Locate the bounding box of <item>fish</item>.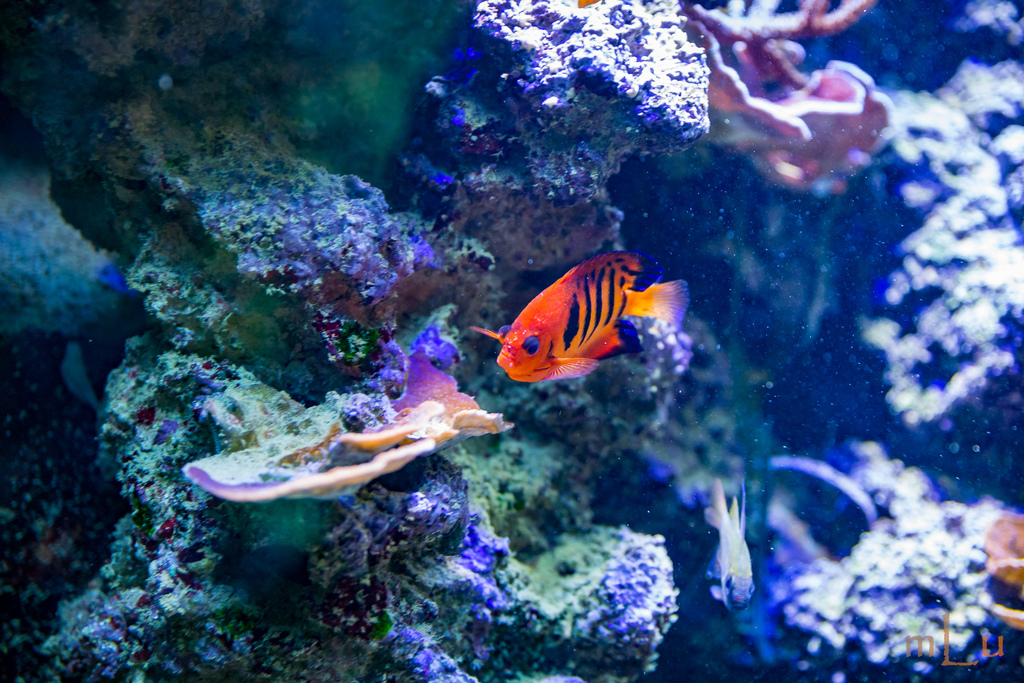
Bounding box: 465 247 680 383.
